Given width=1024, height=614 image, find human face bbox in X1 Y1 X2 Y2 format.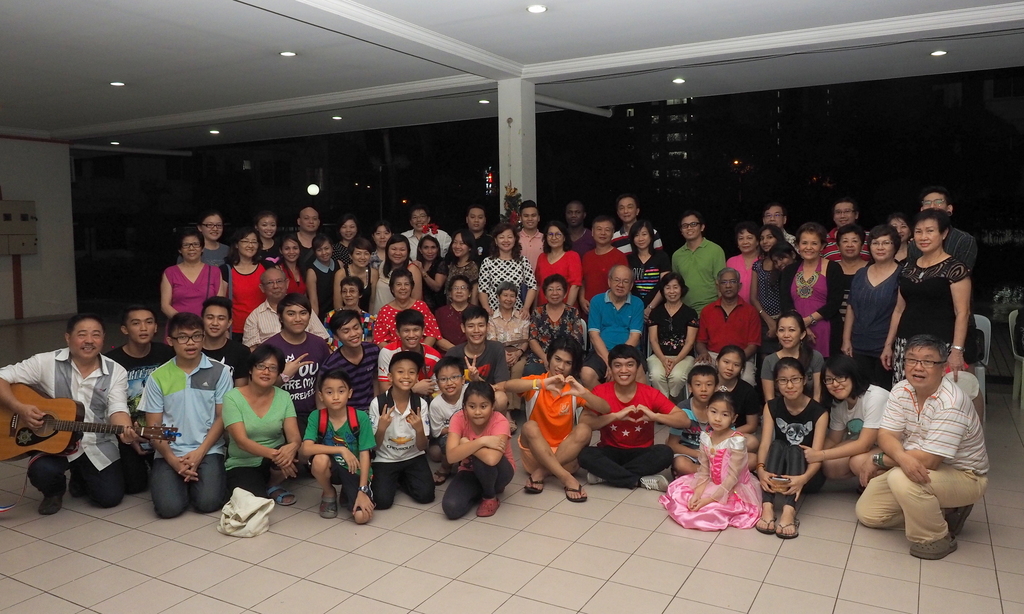
550 283 562 301.
